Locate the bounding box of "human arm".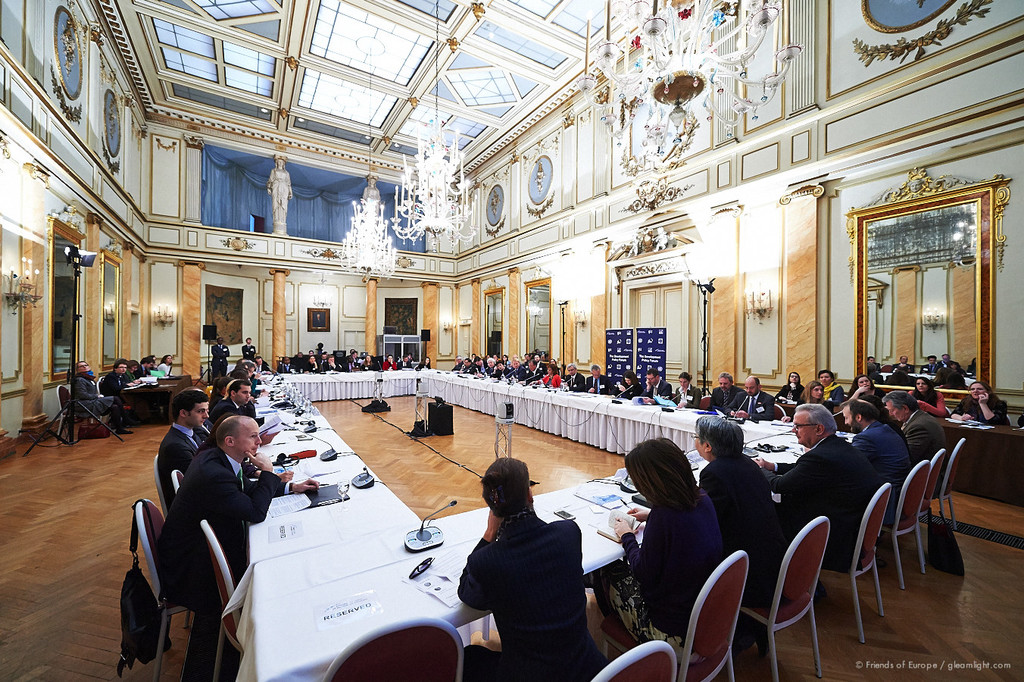
Bounding box: BBox(166, 444, 201, 474).
